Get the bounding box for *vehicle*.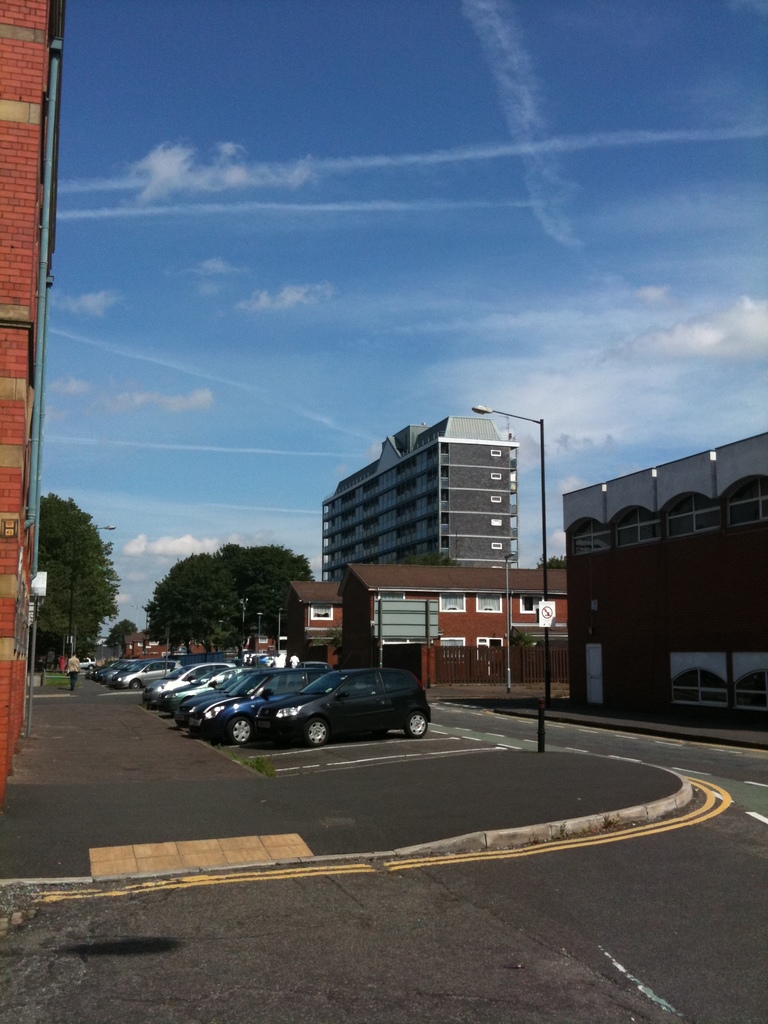
243/649/434/741.
